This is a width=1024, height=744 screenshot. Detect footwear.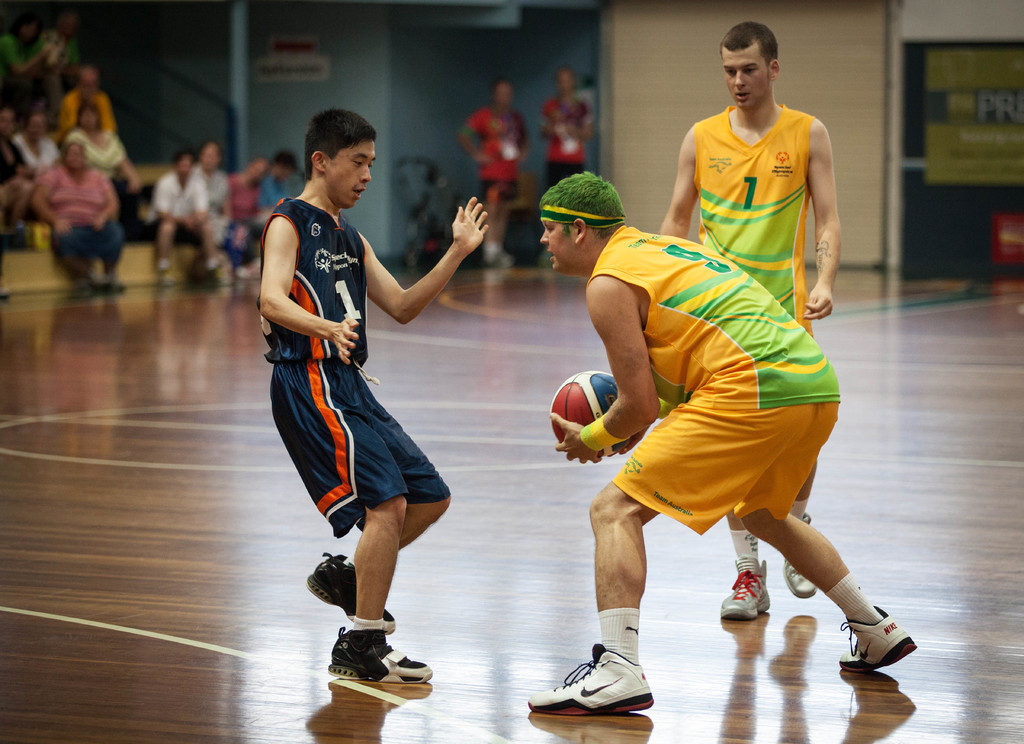
<bbox>836, 608, 917, 674</bbox>.
